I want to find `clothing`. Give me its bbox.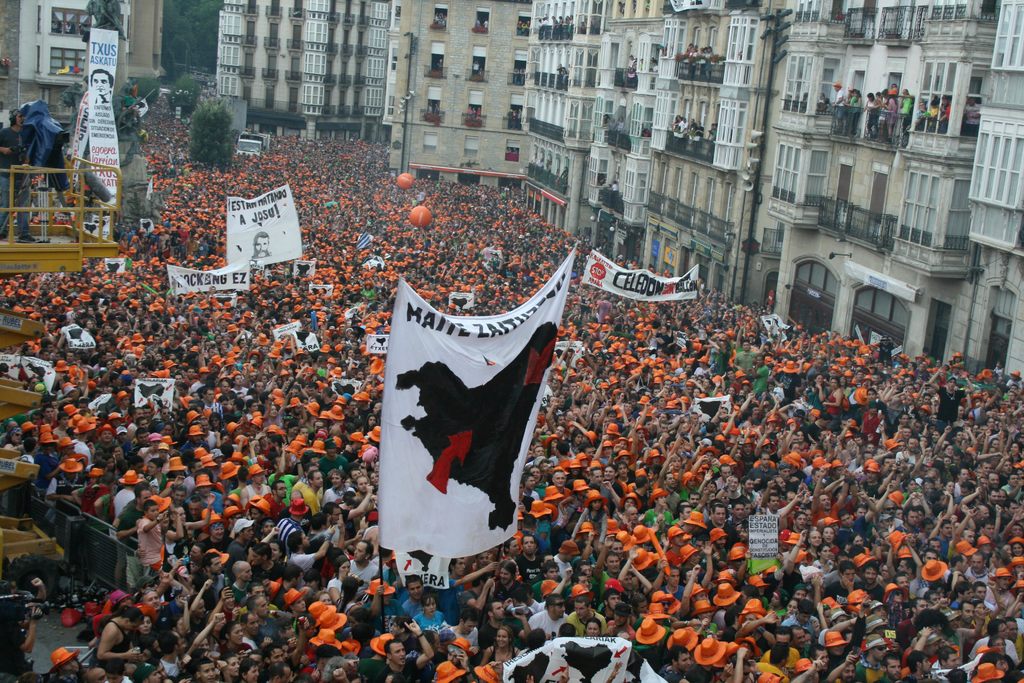
227:537:251:563.
